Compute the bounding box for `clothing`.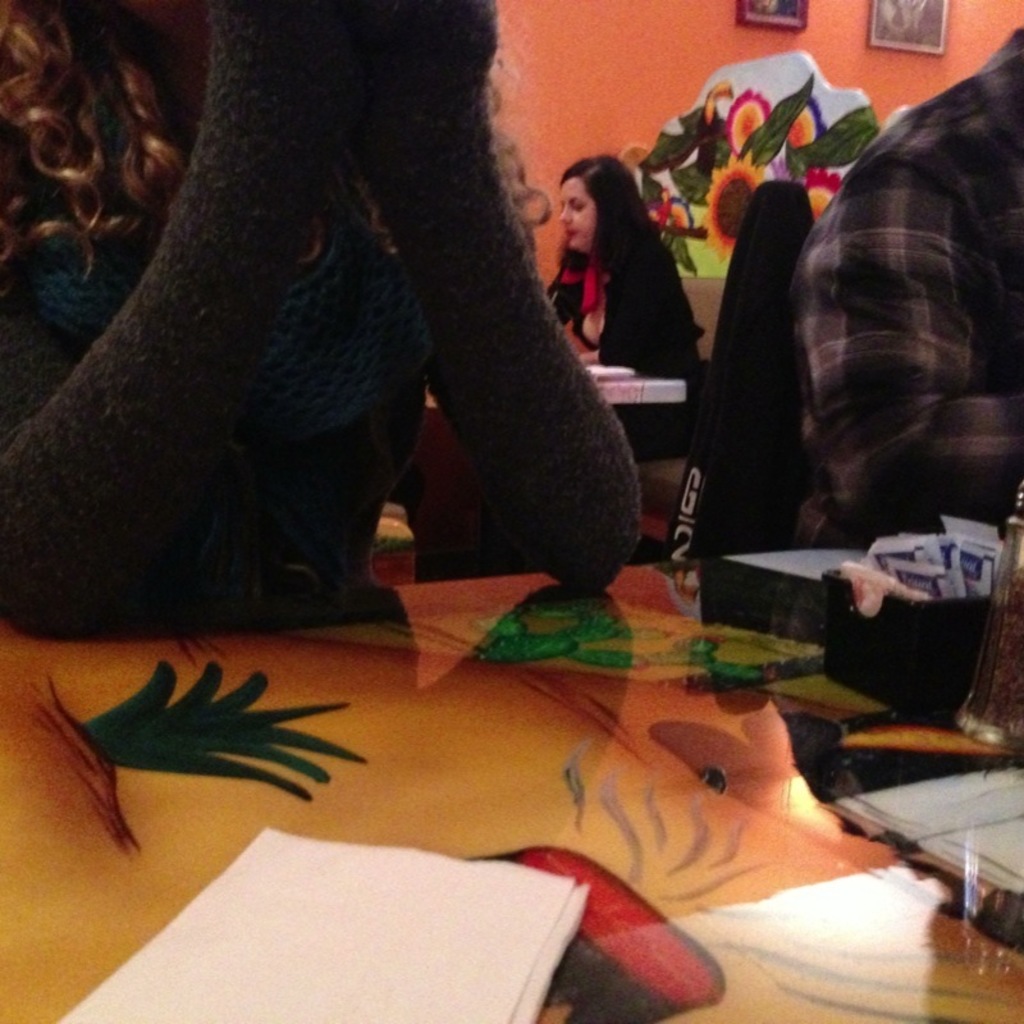
532:233:703:445.
